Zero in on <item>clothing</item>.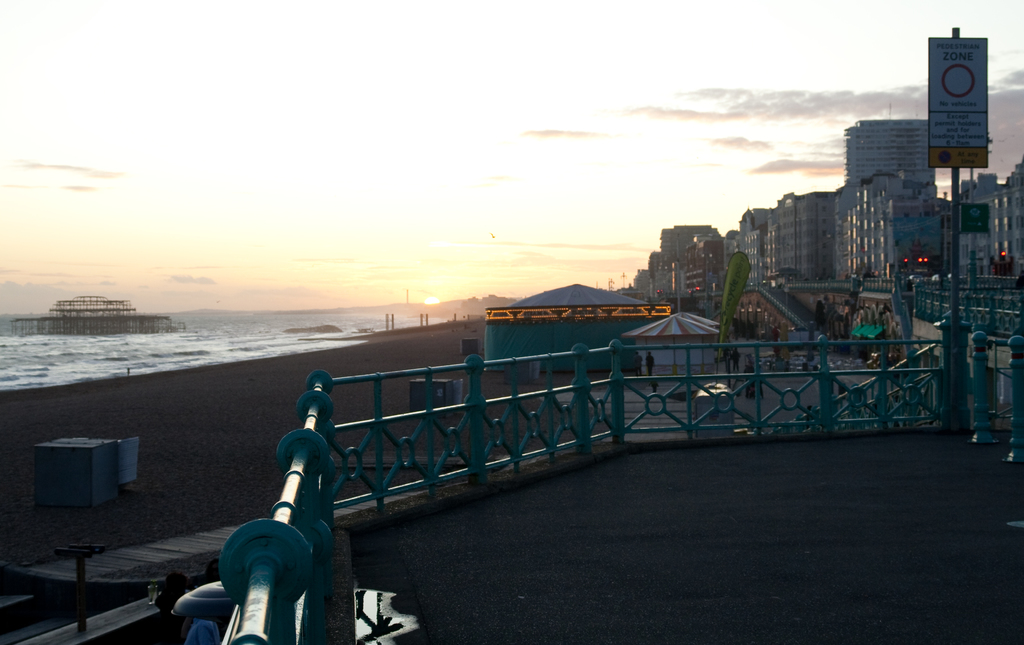
Zeroed in: l=187, t=617, r=223, b=644.
